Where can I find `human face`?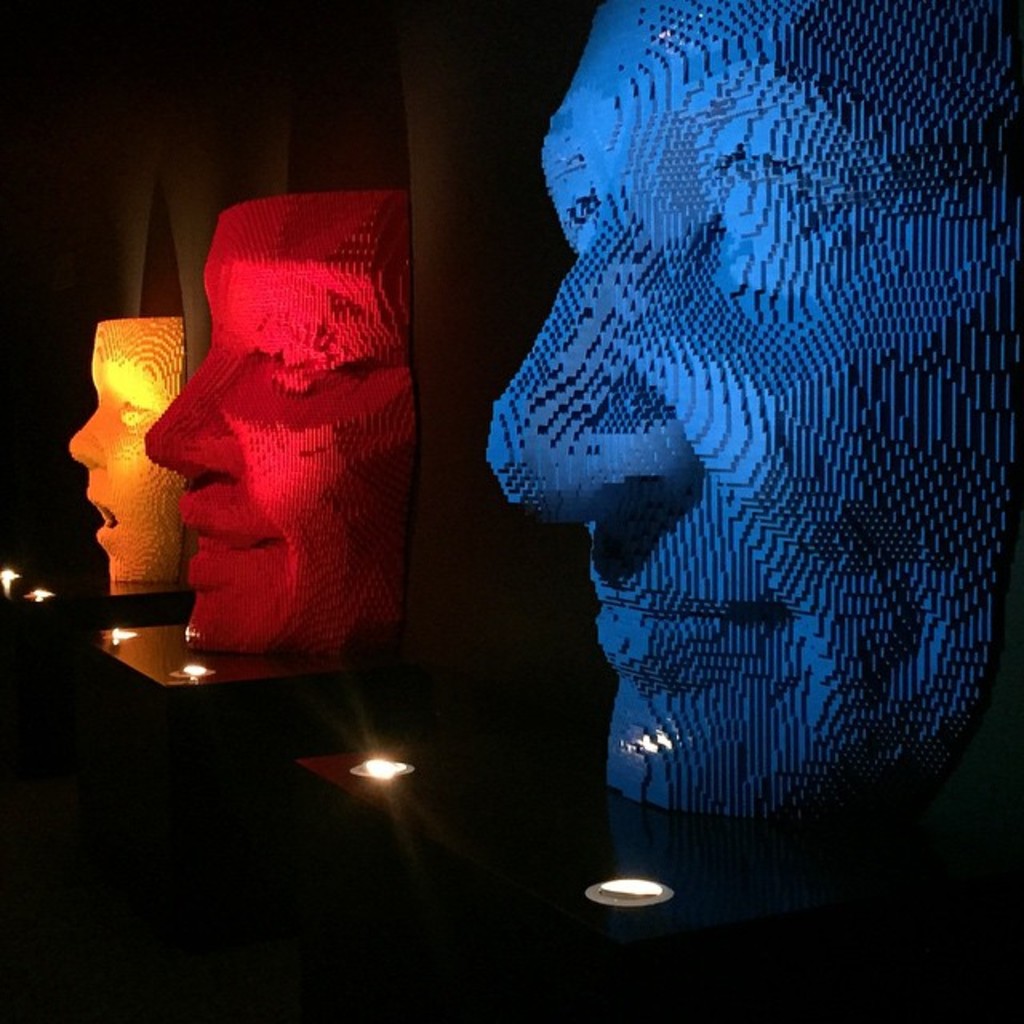
You can find it at bbox=[66, 323, 190, 589].
